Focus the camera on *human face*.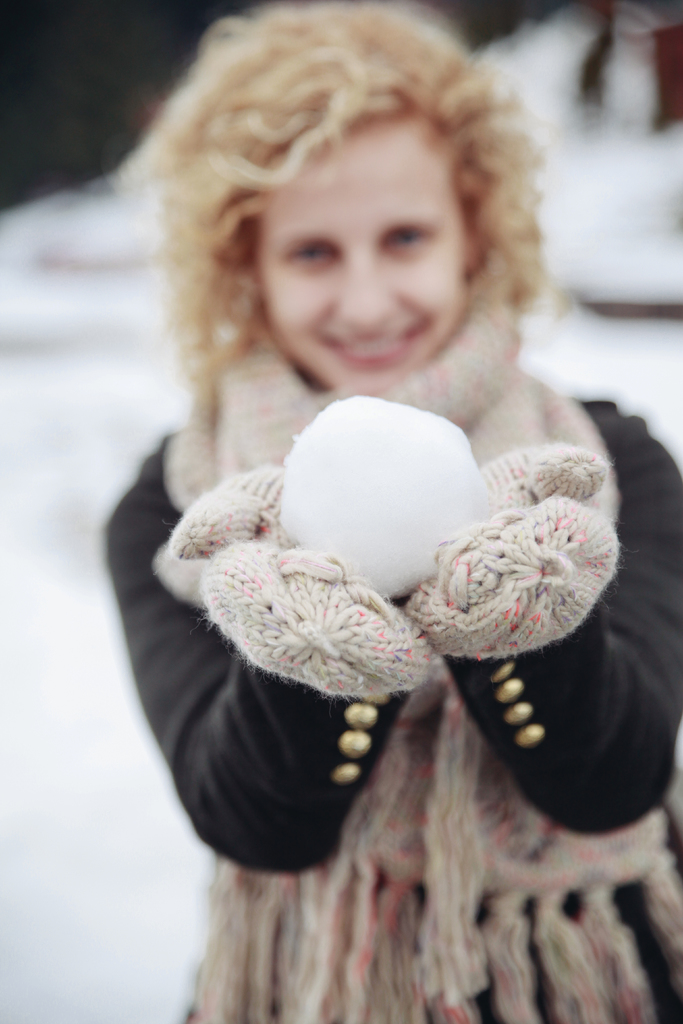
Focus region: region(229, 132, 495, 392).
